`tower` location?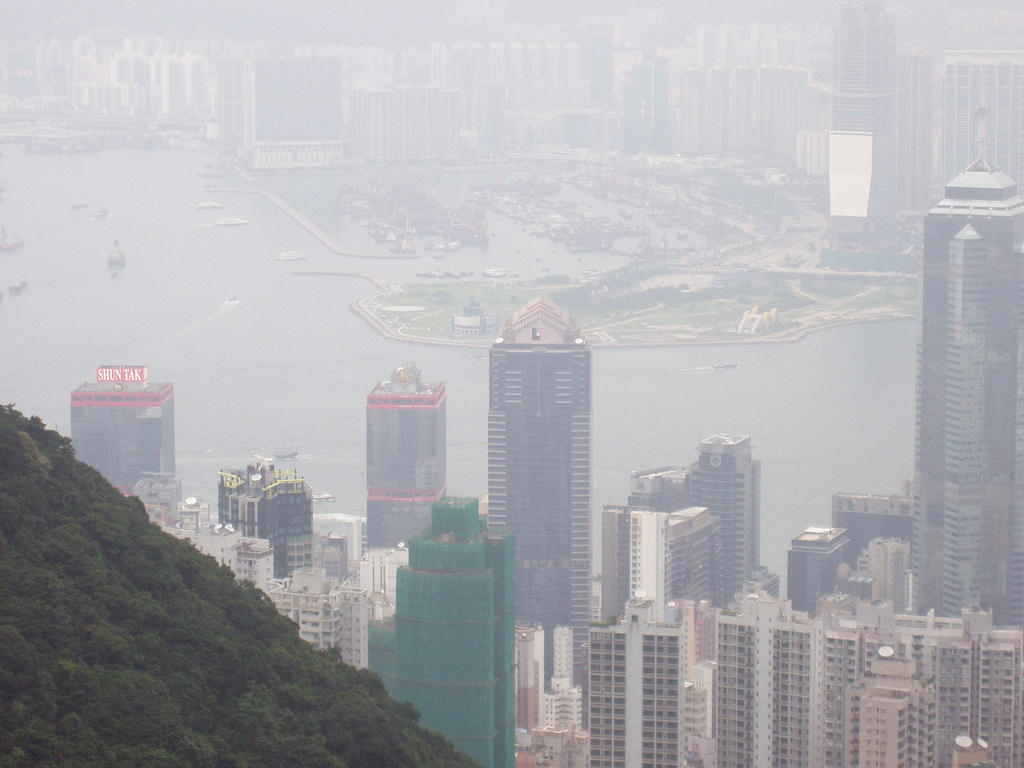
box=[616, 486, 724, 609]
